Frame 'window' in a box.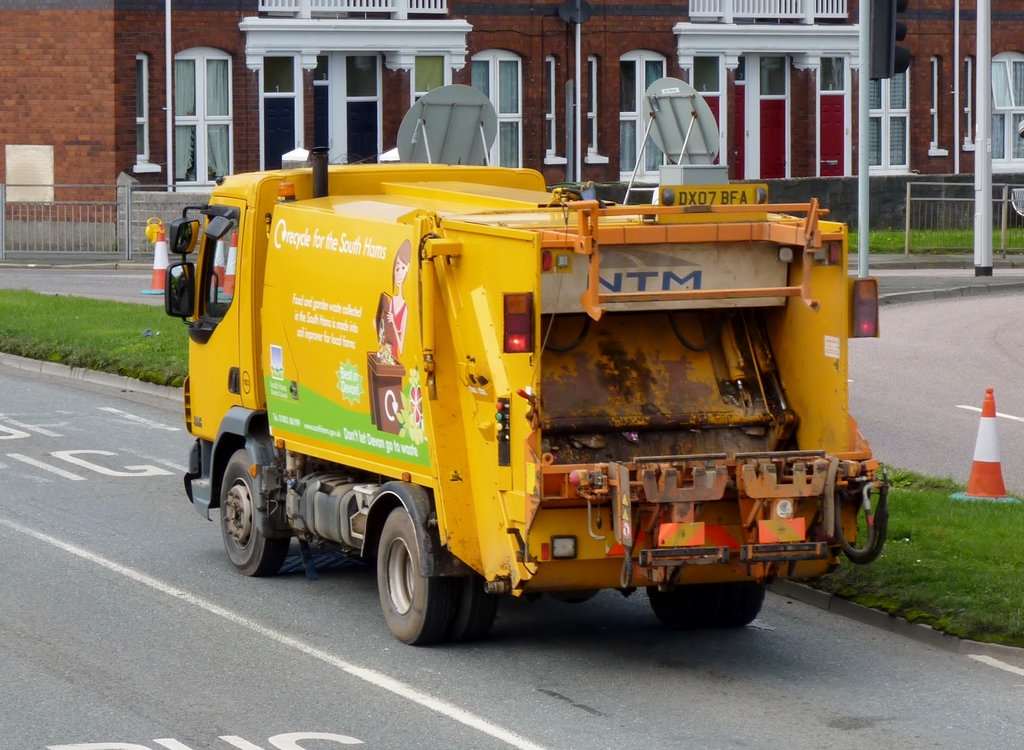
[left=866, top=69, right=911, bottom=179].
